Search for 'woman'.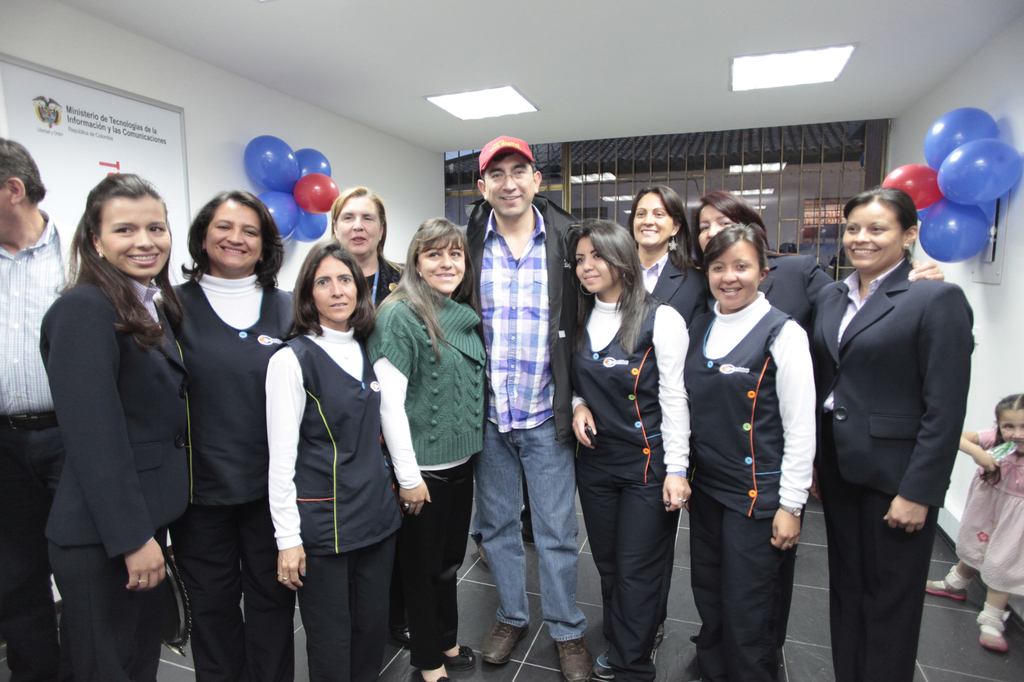
Found at 810 194 975 681.
